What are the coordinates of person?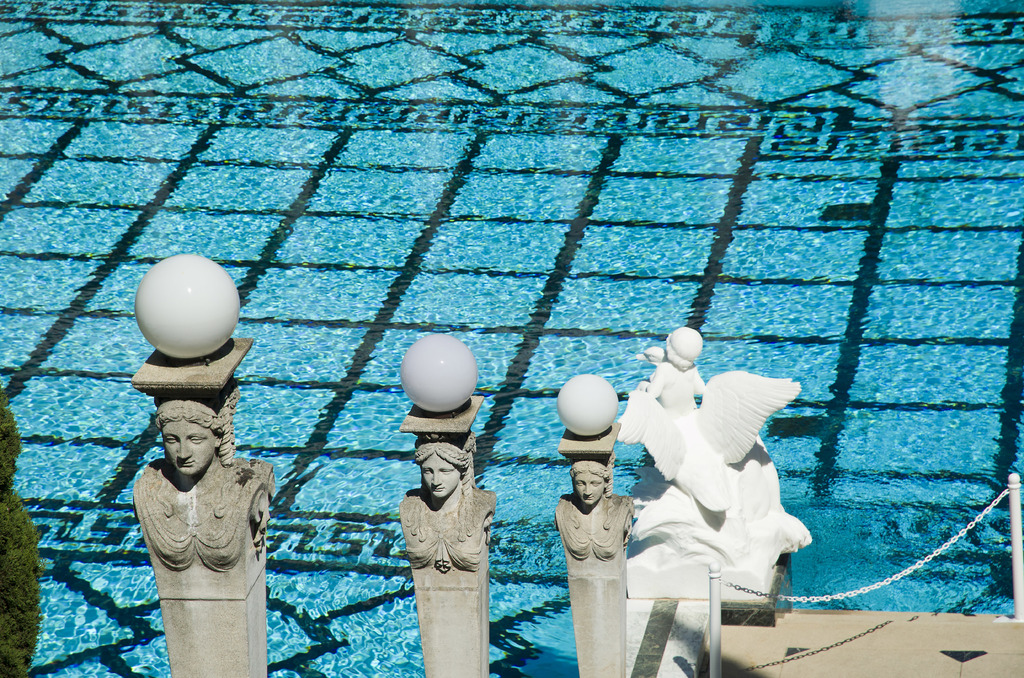
(115,264,271,670).
